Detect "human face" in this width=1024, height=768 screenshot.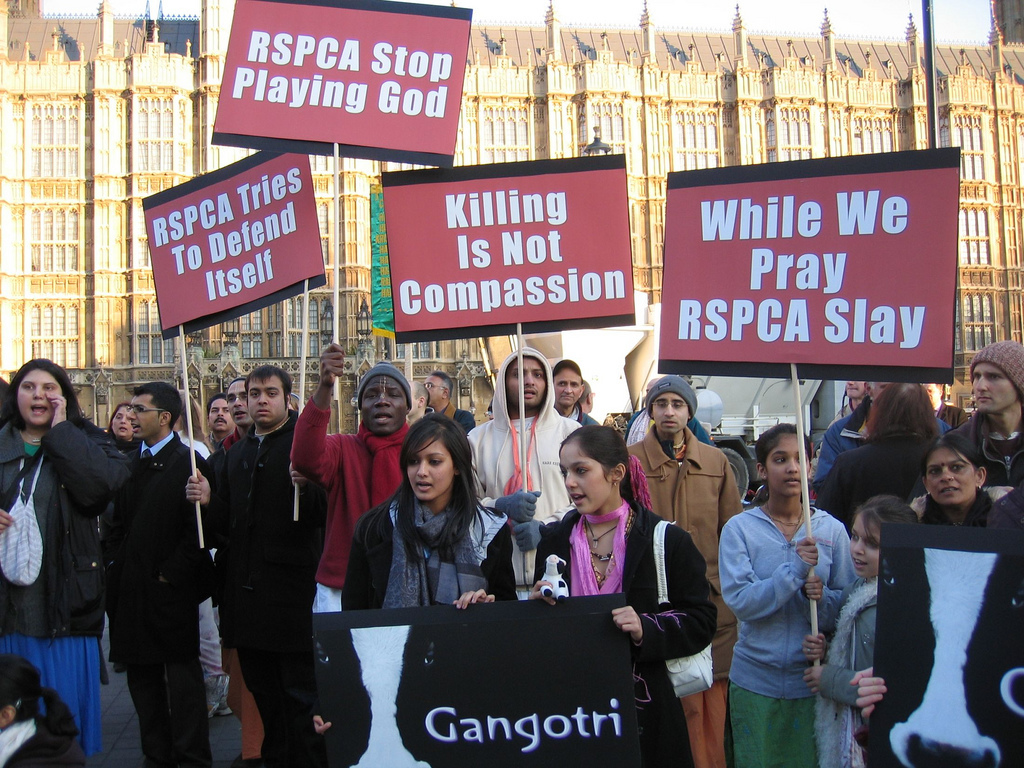
Detection: bbox(766, 431, 806, 495).
